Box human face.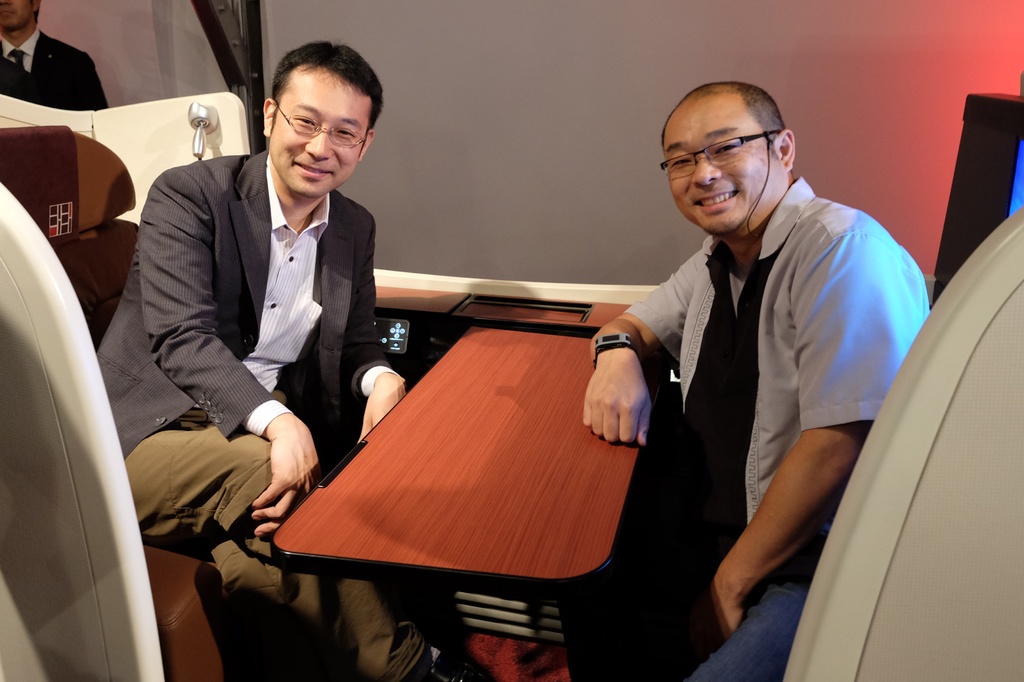
select_region(269, 63, 373, 197).
